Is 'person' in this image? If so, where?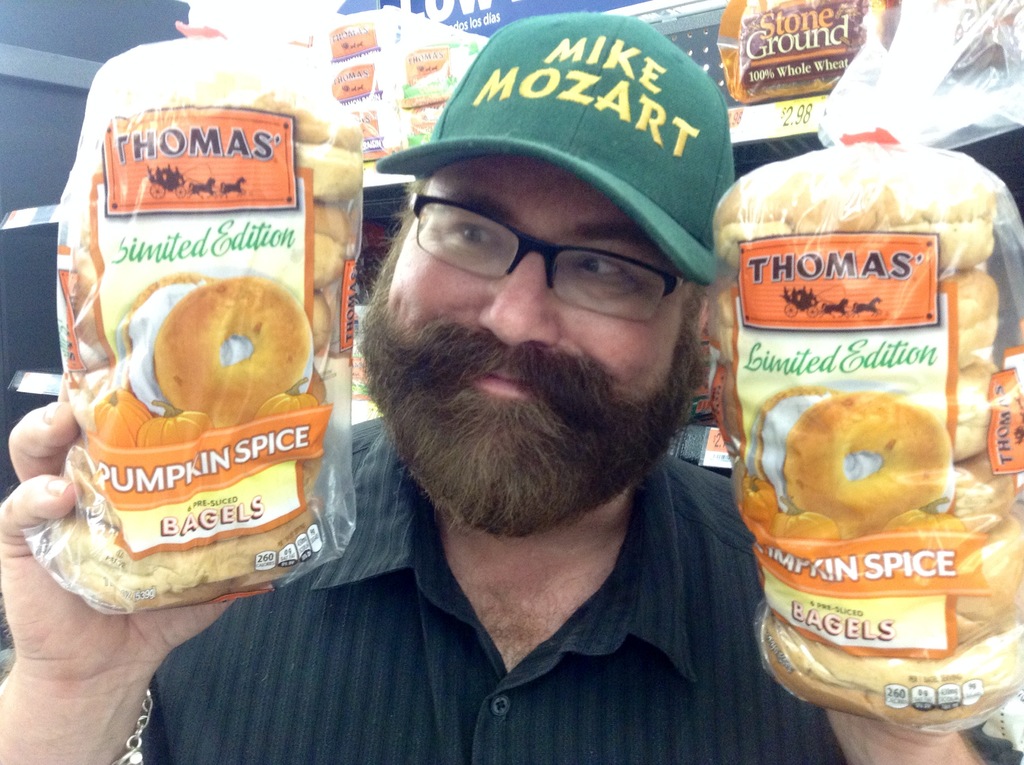
Yes, at [0,14,1018,764].
